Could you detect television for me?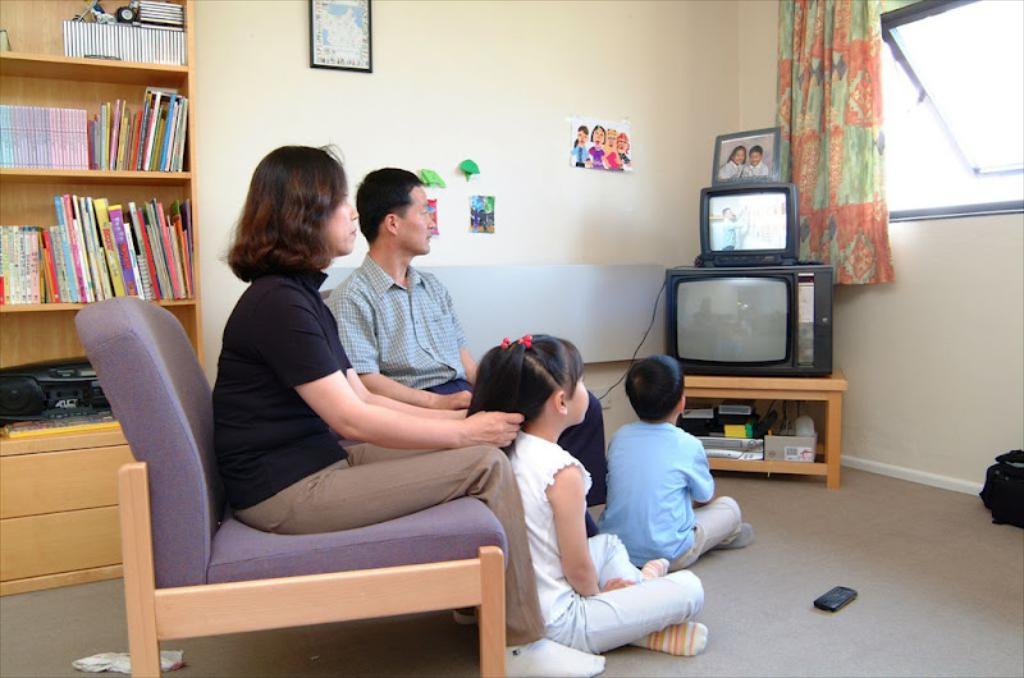
Detection result: x1=664, y1=265, x2=833, y2=374.
